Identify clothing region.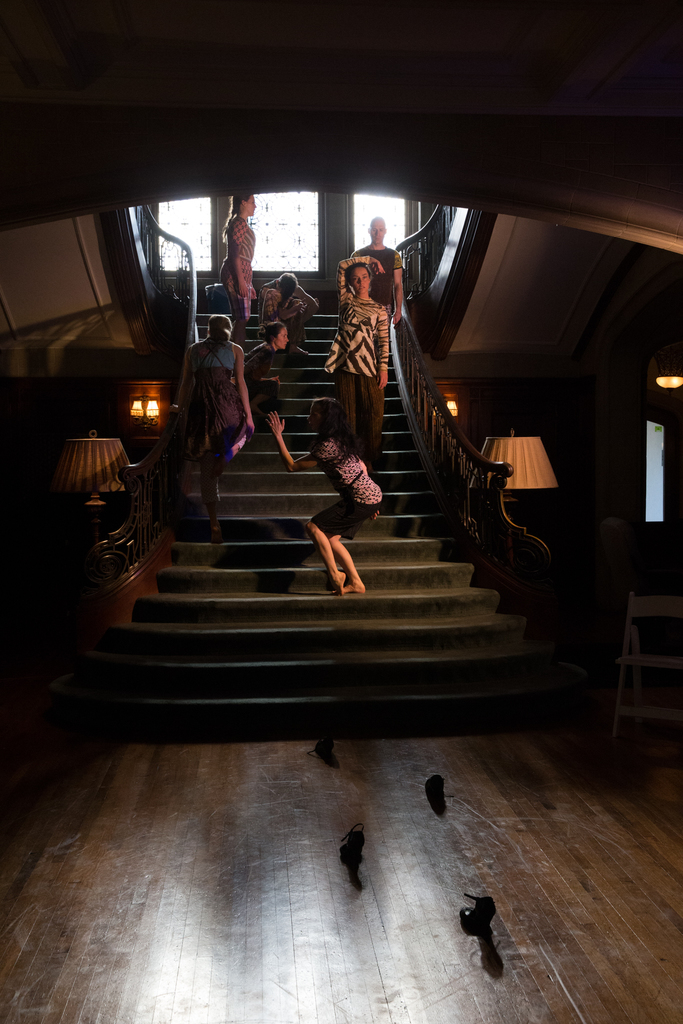
Region: Rect(327, 232, 406, 455).
